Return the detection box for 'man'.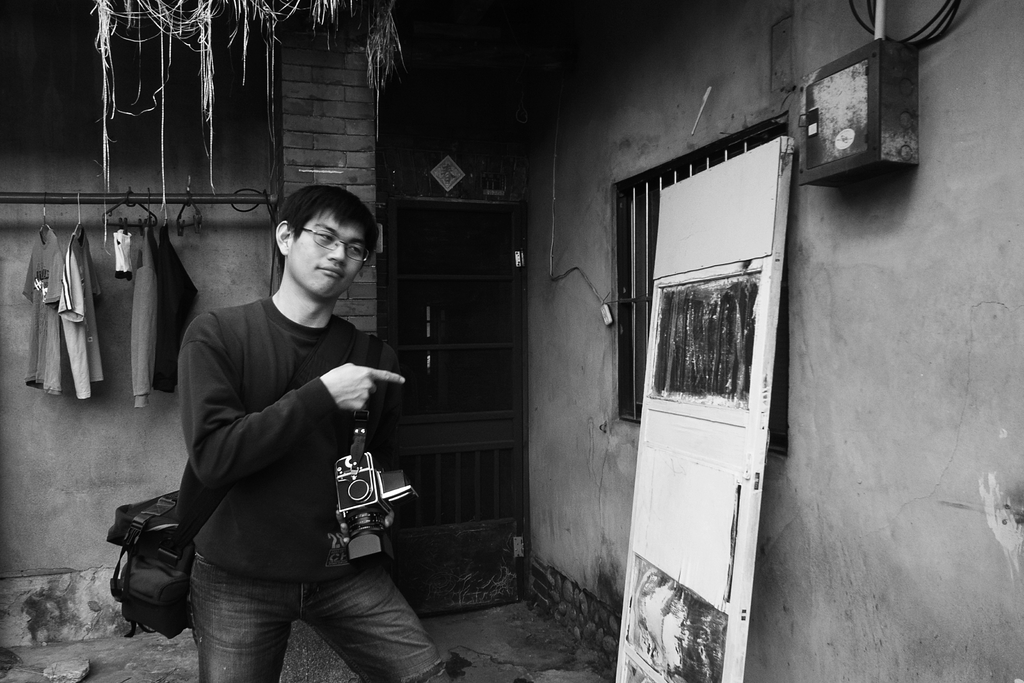
pyautogui.locateOnScreen(150, 178, 426, 660).
